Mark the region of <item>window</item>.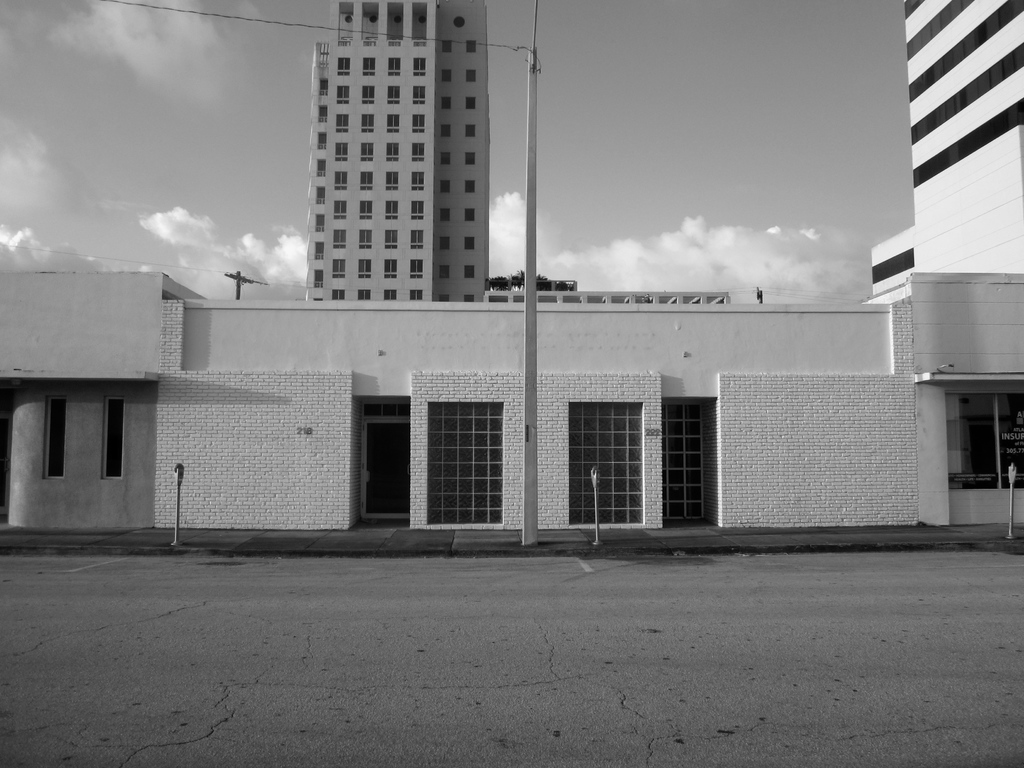
Region: 333, 200, 345, 219.
